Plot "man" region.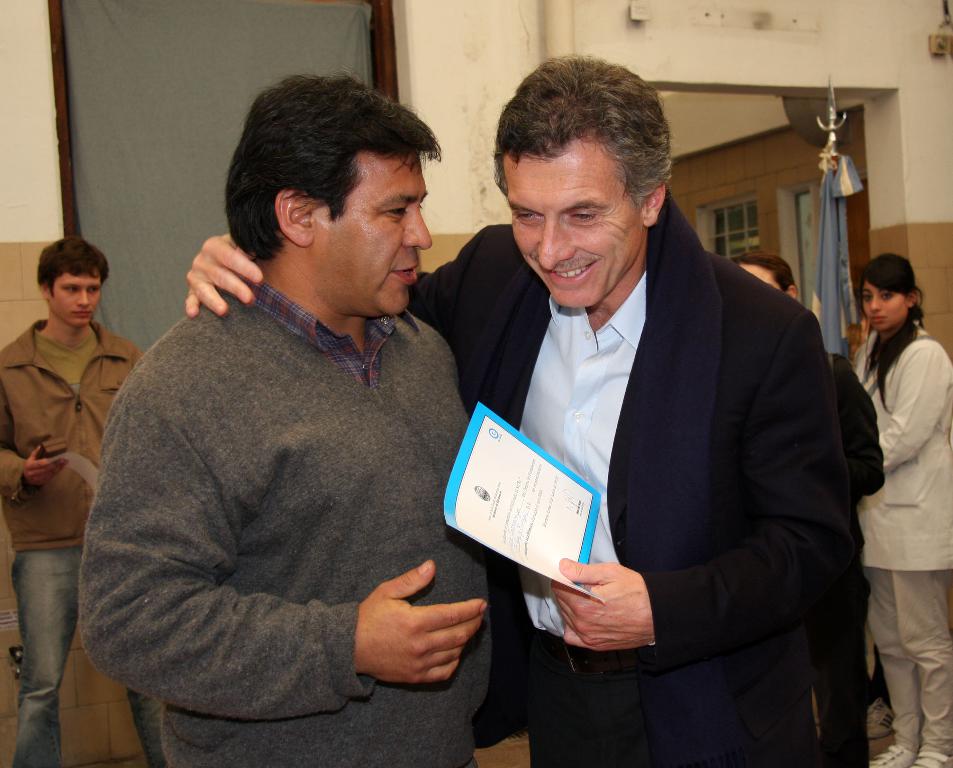
Plotted at x1=184, y1=53, x2=852, y2=767.
